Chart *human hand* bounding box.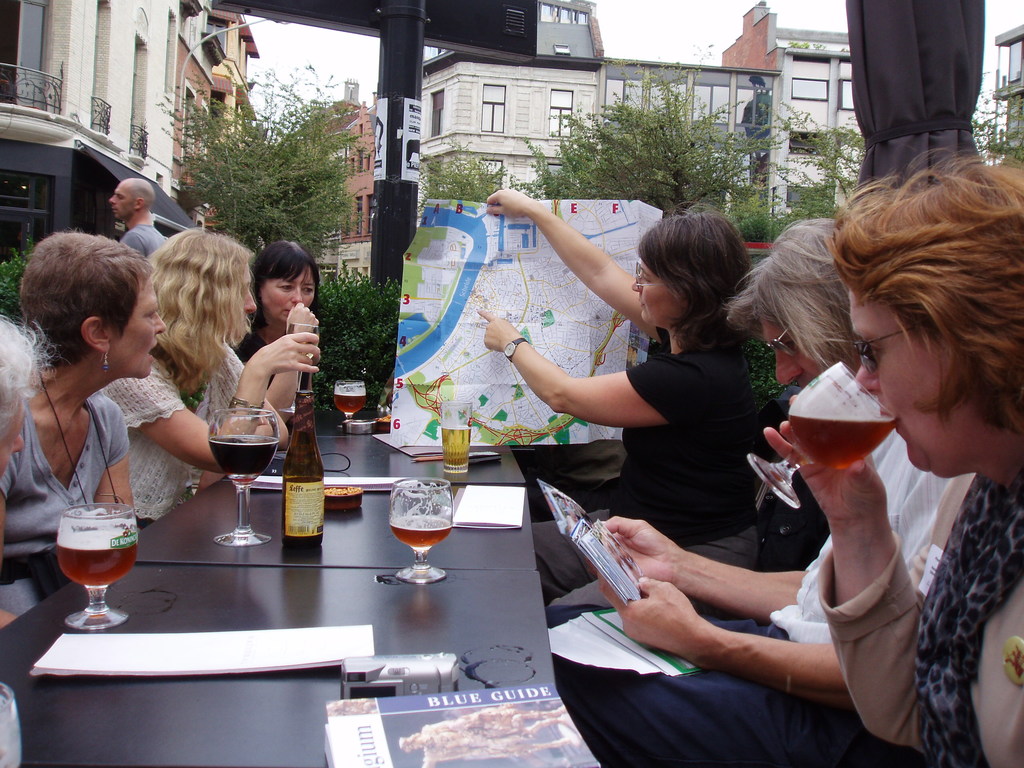
Charted: <box>604,515,711,613</box>.
